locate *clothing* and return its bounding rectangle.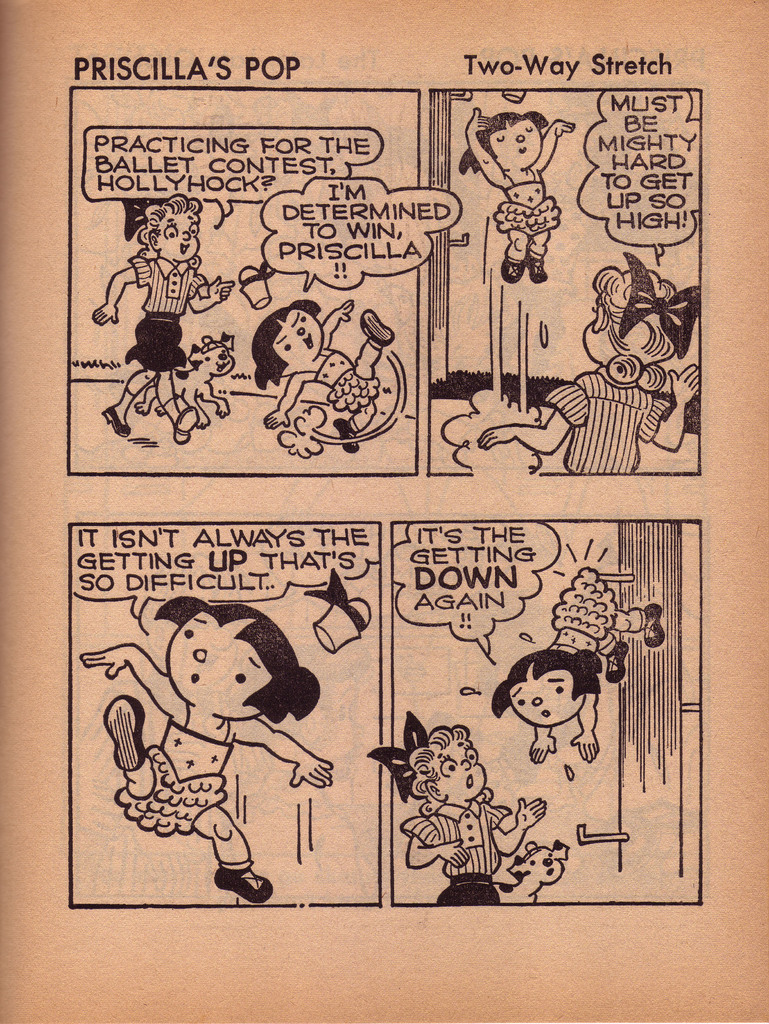
<box>125,250,207,372</box>.
